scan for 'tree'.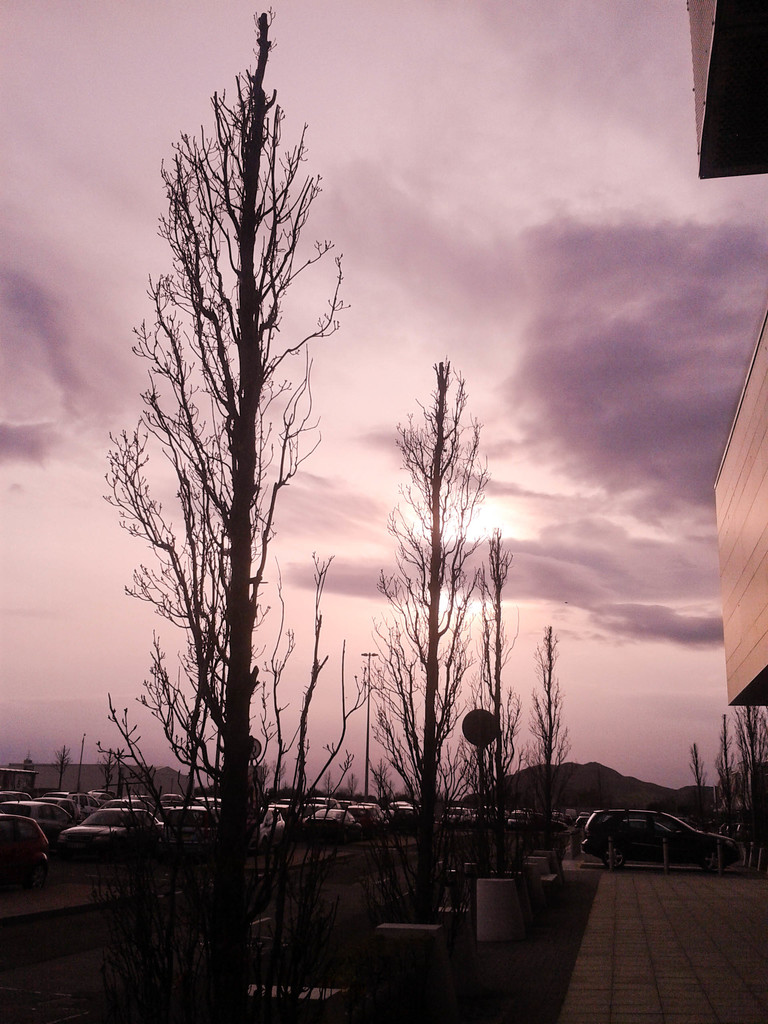
Scan result: pyautogui.locateOnScreen(680, 703, 767, 863).
